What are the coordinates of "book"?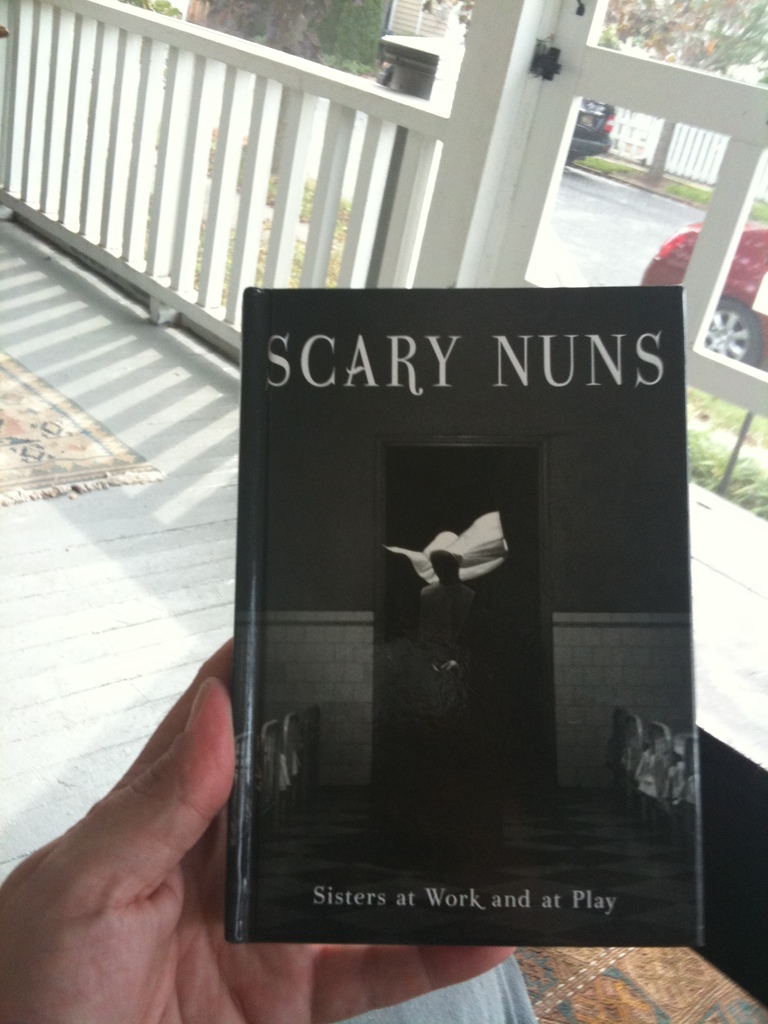
l=216, t=278, r=703, b=952.
